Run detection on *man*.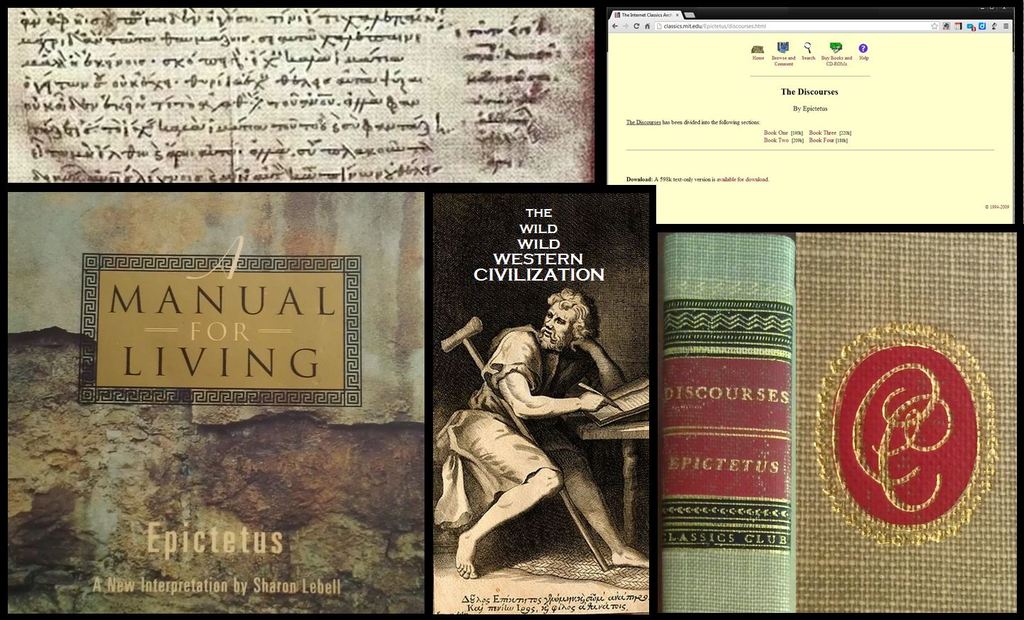
Result: (left=432, top=294, right=649, bottom=581).
